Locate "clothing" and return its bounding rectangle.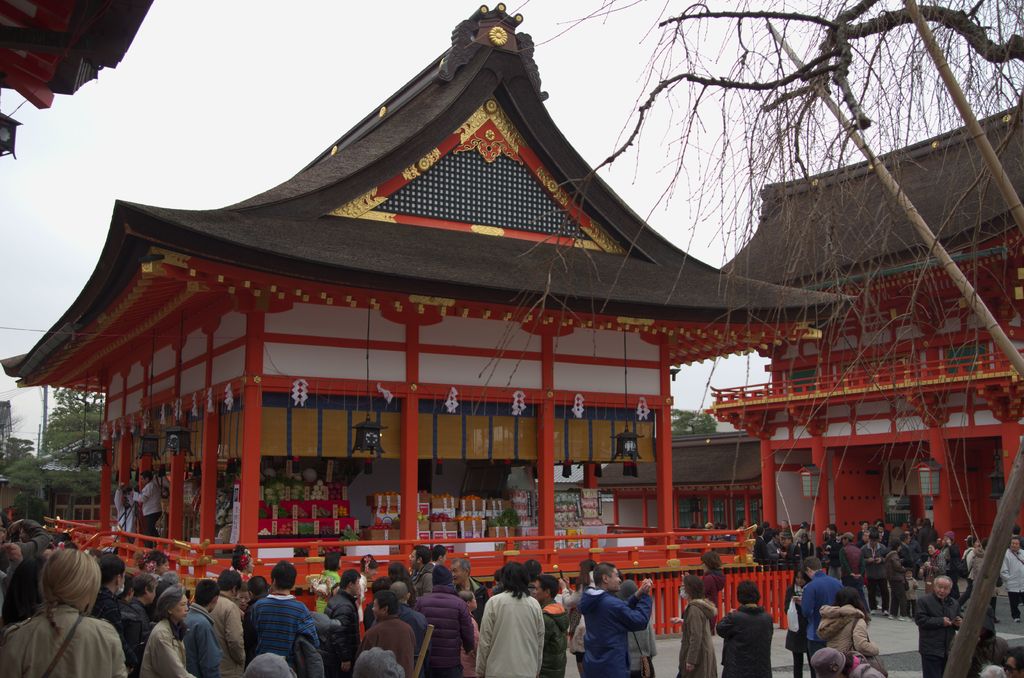
717, 602, 778, 677.
